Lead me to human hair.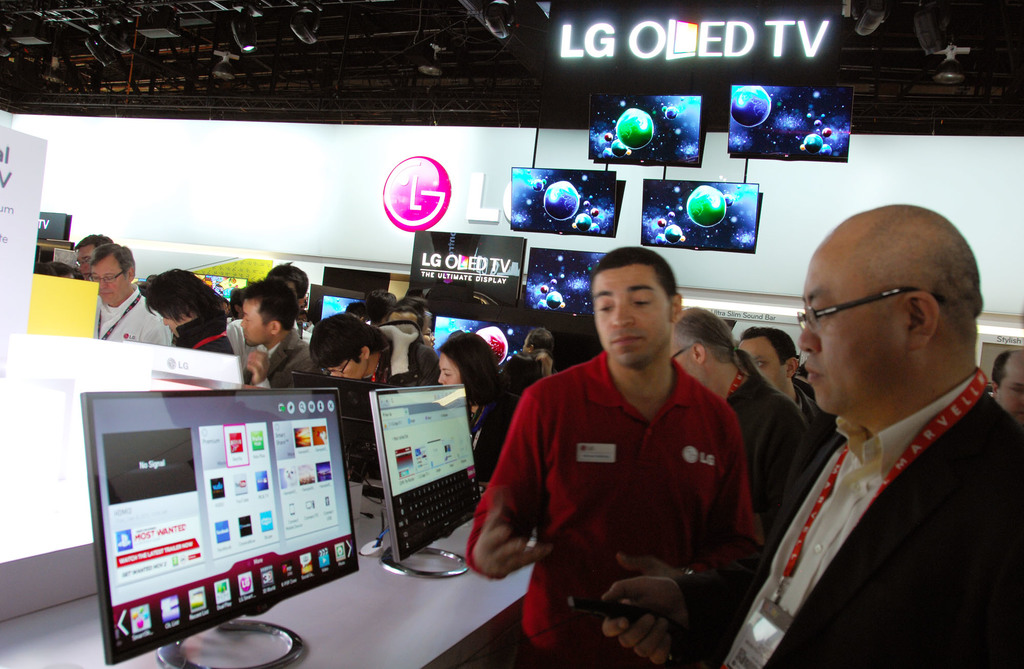
Lead to (x1=33, y1=261, x2=52, y2=276).
